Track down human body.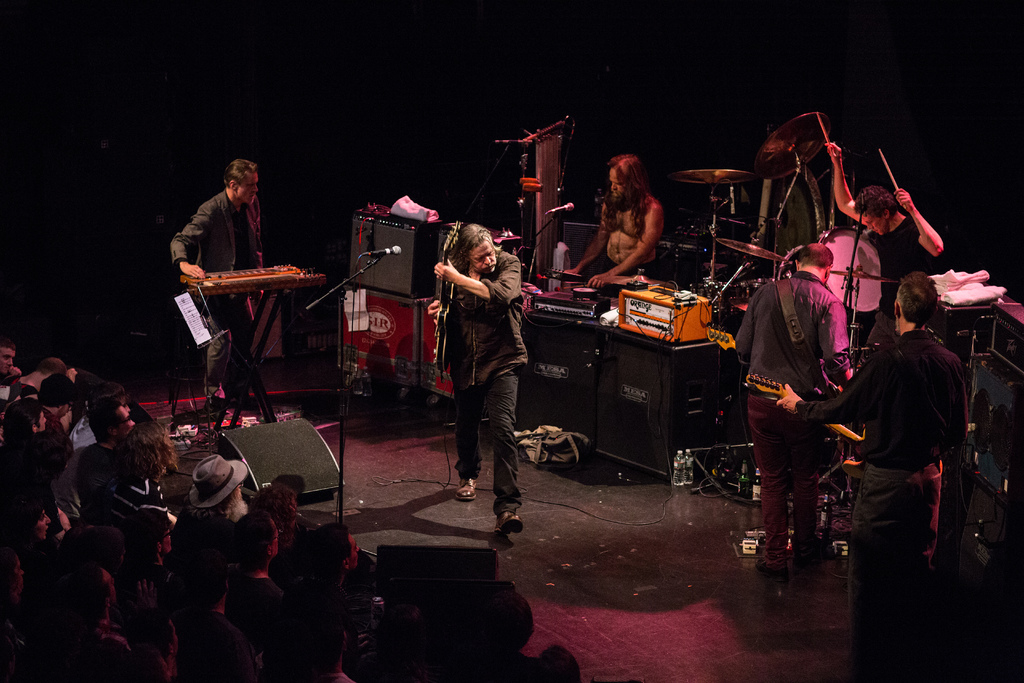
Tracked to 824/143/950/338.
